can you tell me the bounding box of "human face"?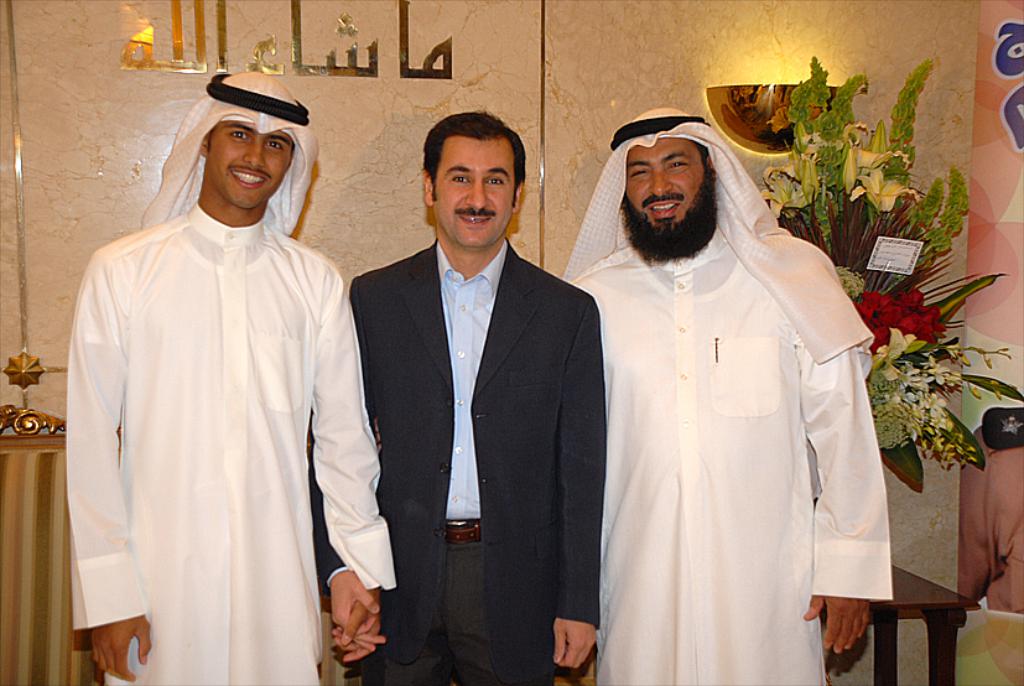
435, 140, 519, 251.
